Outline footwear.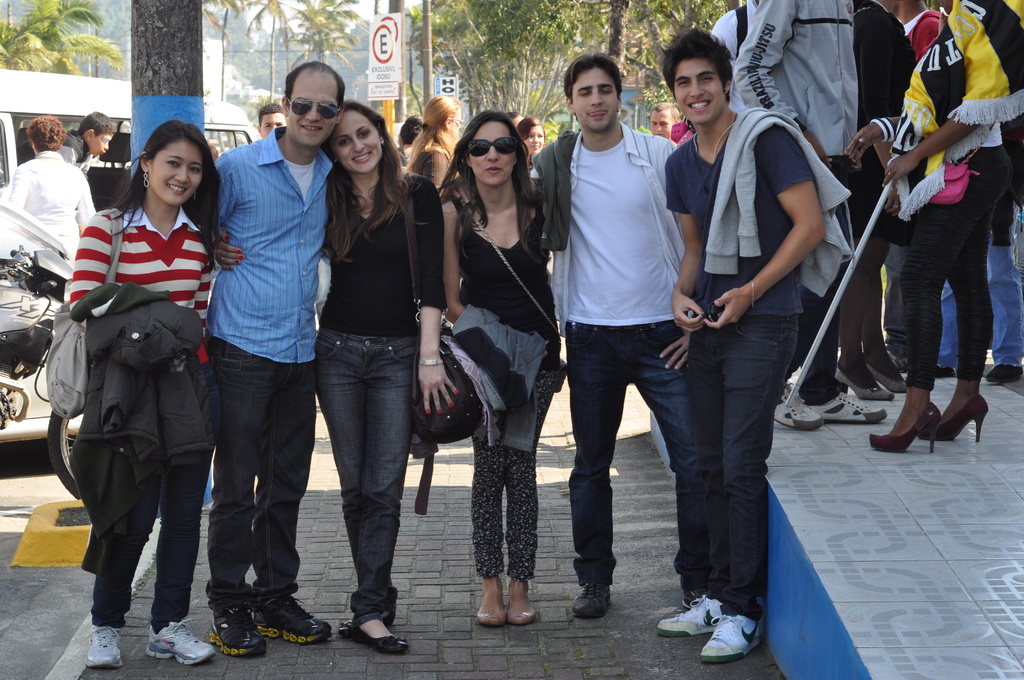
Outline: <bbox>921, 394, 986, 444</bbox>.
